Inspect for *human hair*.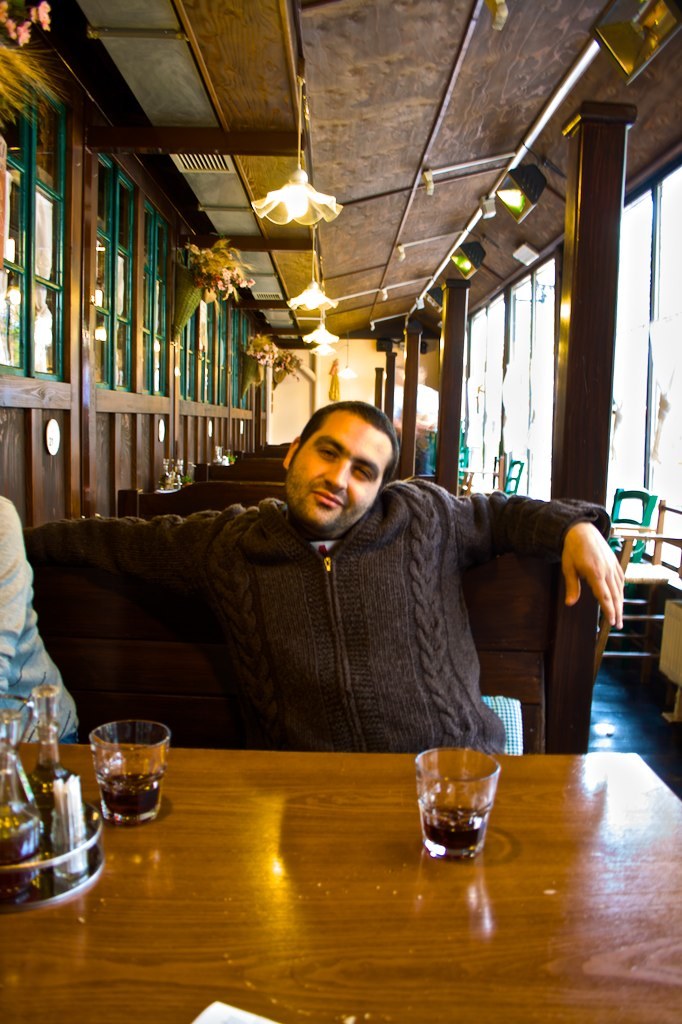
Inspection: [left=305, top=399, right=405, bottom=489].
